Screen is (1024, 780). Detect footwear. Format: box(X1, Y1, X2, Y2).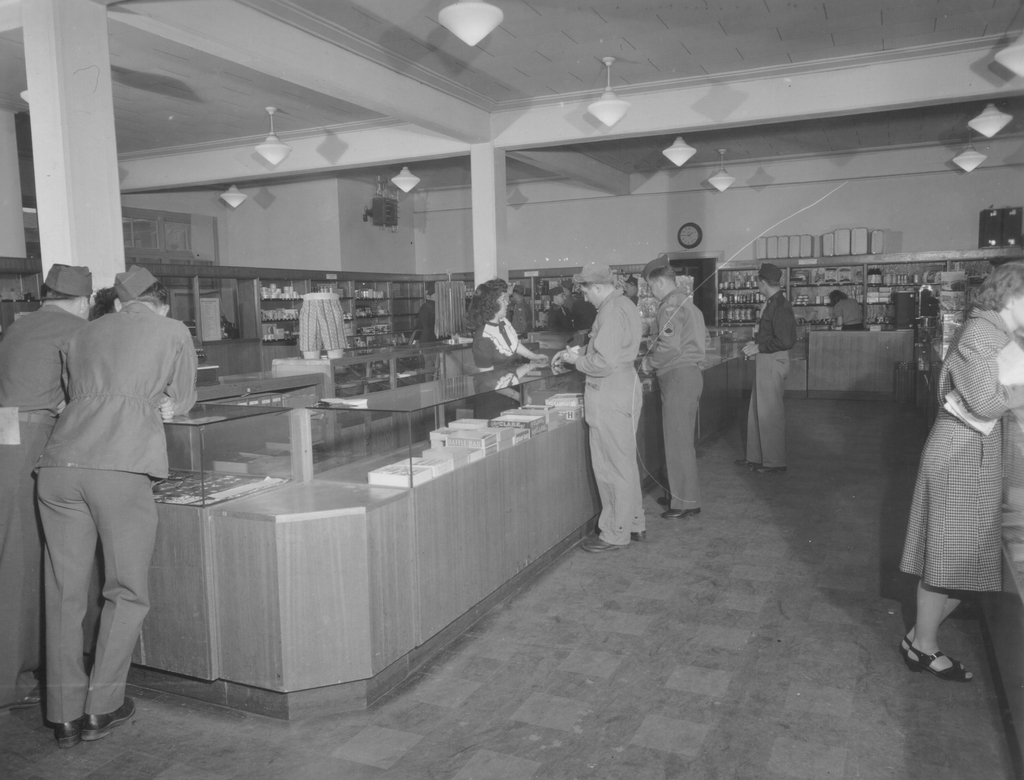
box(0, 688, 47, 714).
